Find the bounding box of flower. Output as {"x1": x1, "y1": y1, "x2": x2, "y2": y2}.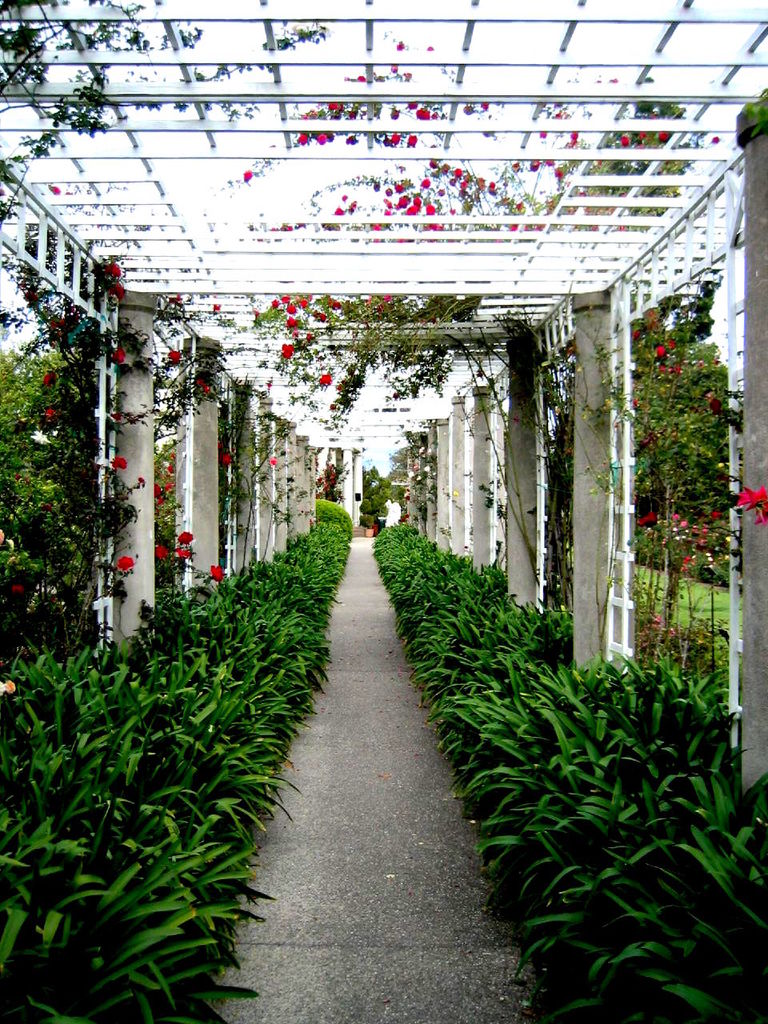
{"x1": 204, "y1": 383, "x2": 210, "y2": 396}.
